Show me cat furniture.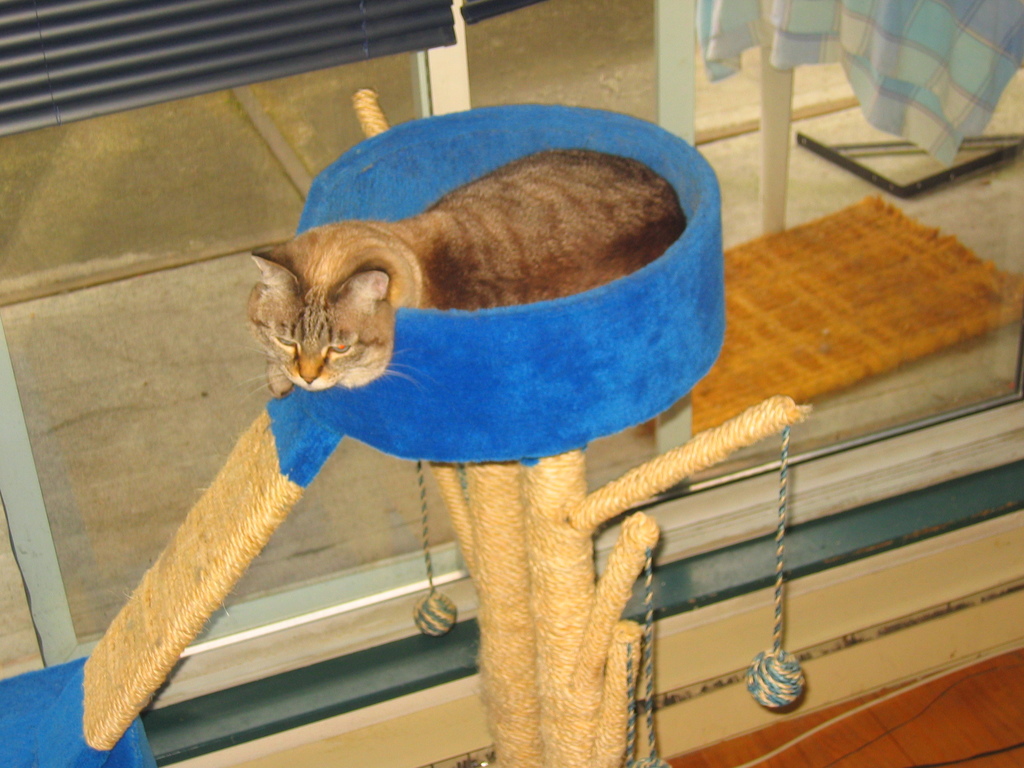
cat furniture is here: x1=0 y1=89 x2=808 y2=767.
